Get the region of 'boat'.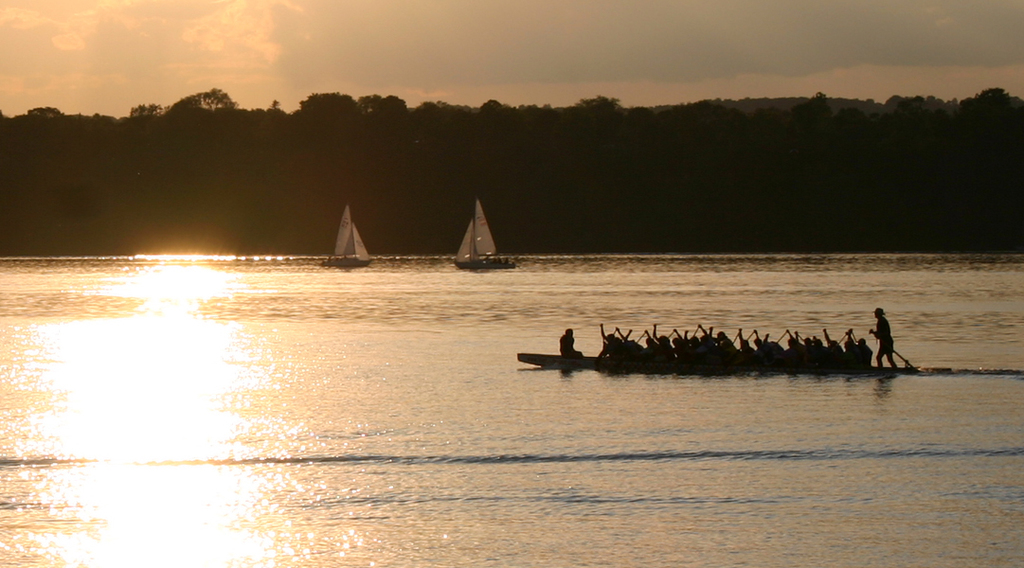
(447,191,514,270).
